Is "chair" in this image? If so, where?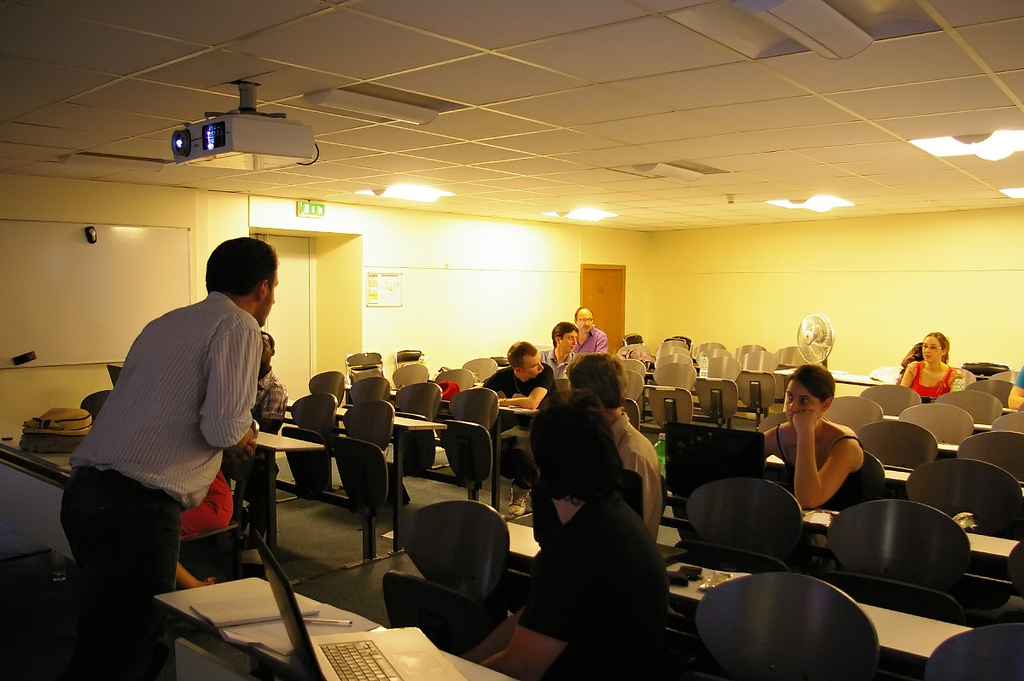
Yes, at pyautogui.locateOnScreen(826, 499, 970, 626).
